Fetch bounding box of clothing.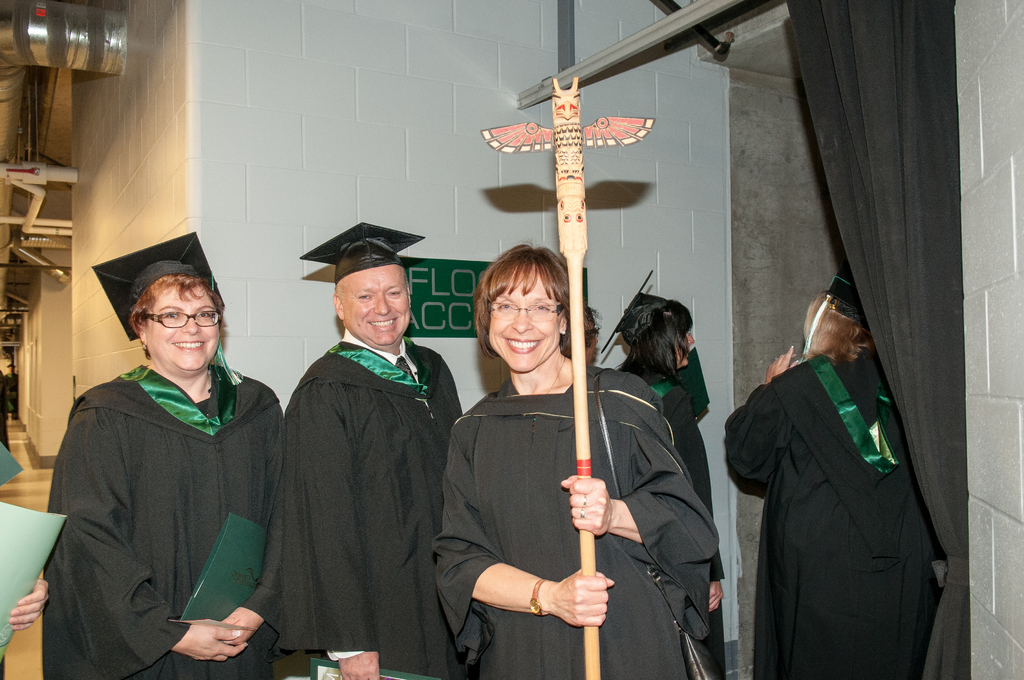
Bbox: select_region(292, 320, 486, 678).
